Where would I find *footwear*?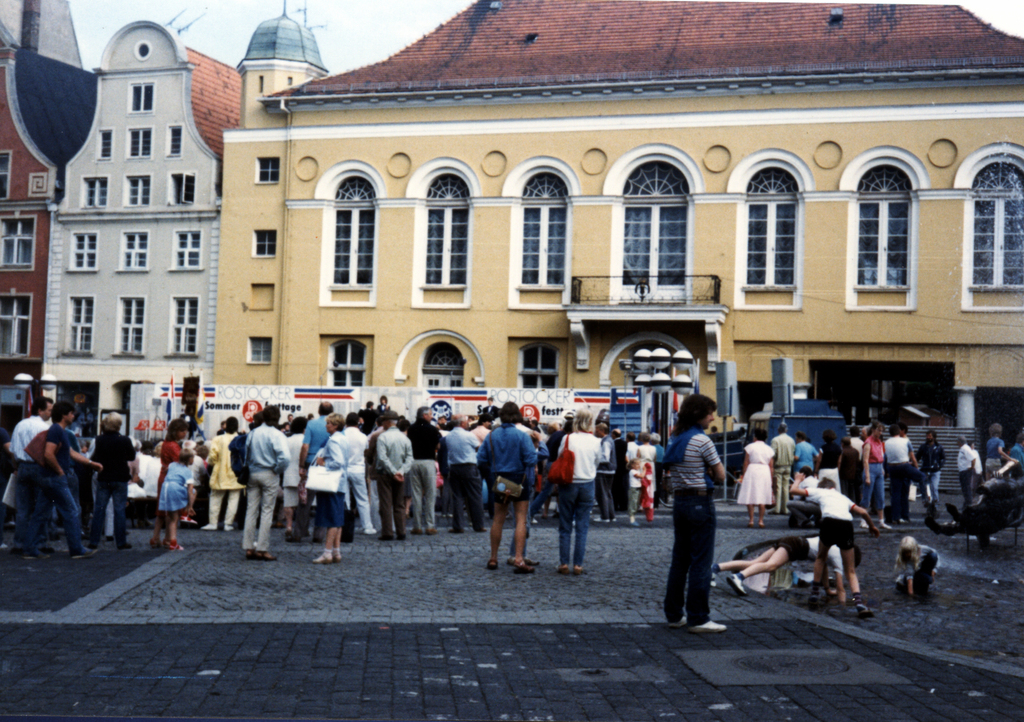
At (628,521,641,526).
